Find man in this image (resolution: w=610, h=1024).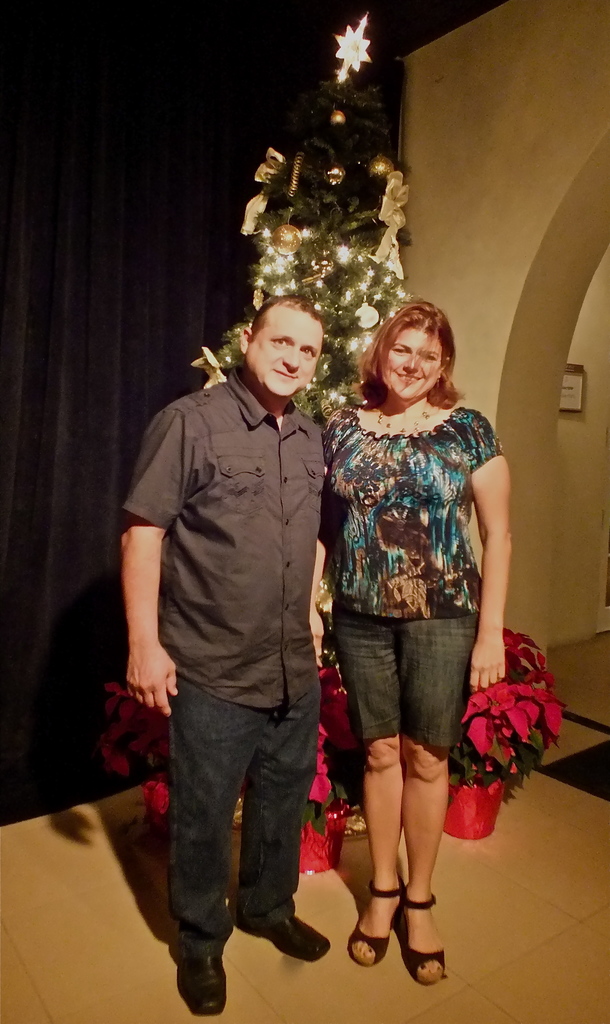
<region>120, 292, 330, 1021</region>.
